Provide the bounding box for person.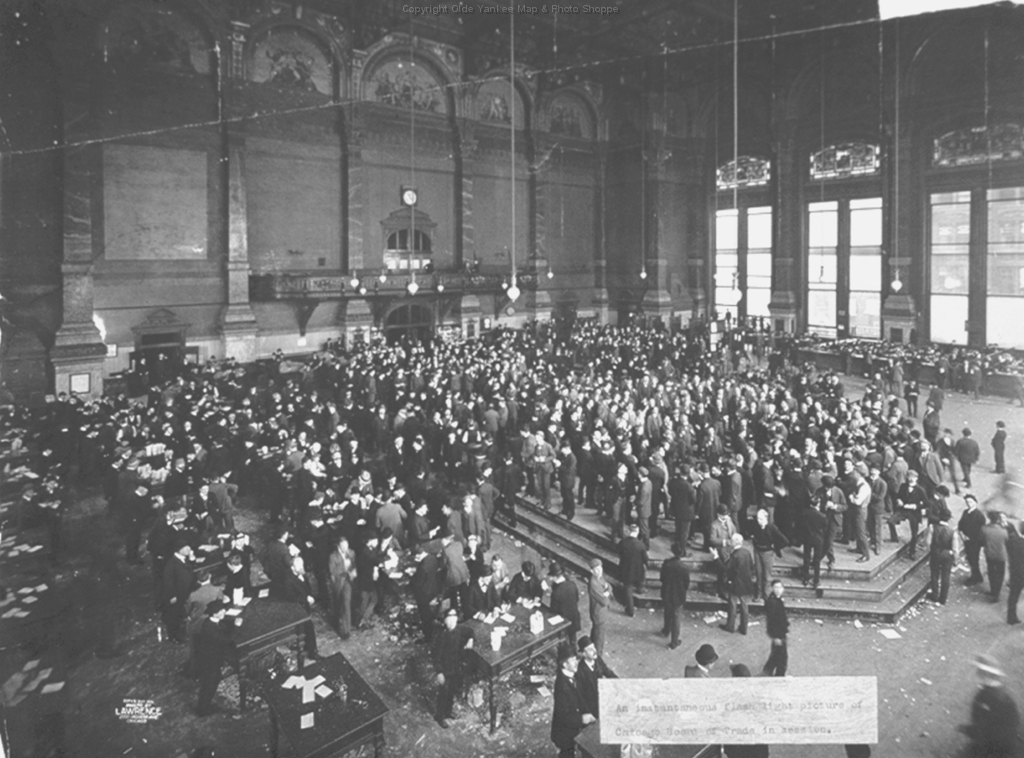
crop(1007, 368, 1023, 408).
